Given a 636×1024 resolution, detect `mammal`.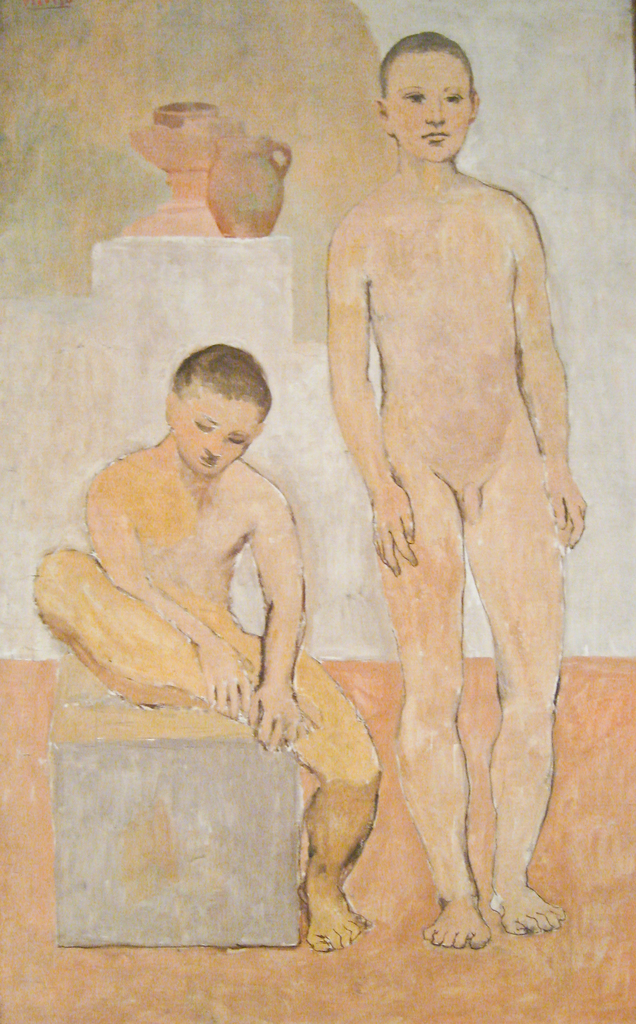
x1=30 y1=340 x2=384 y2=953.
